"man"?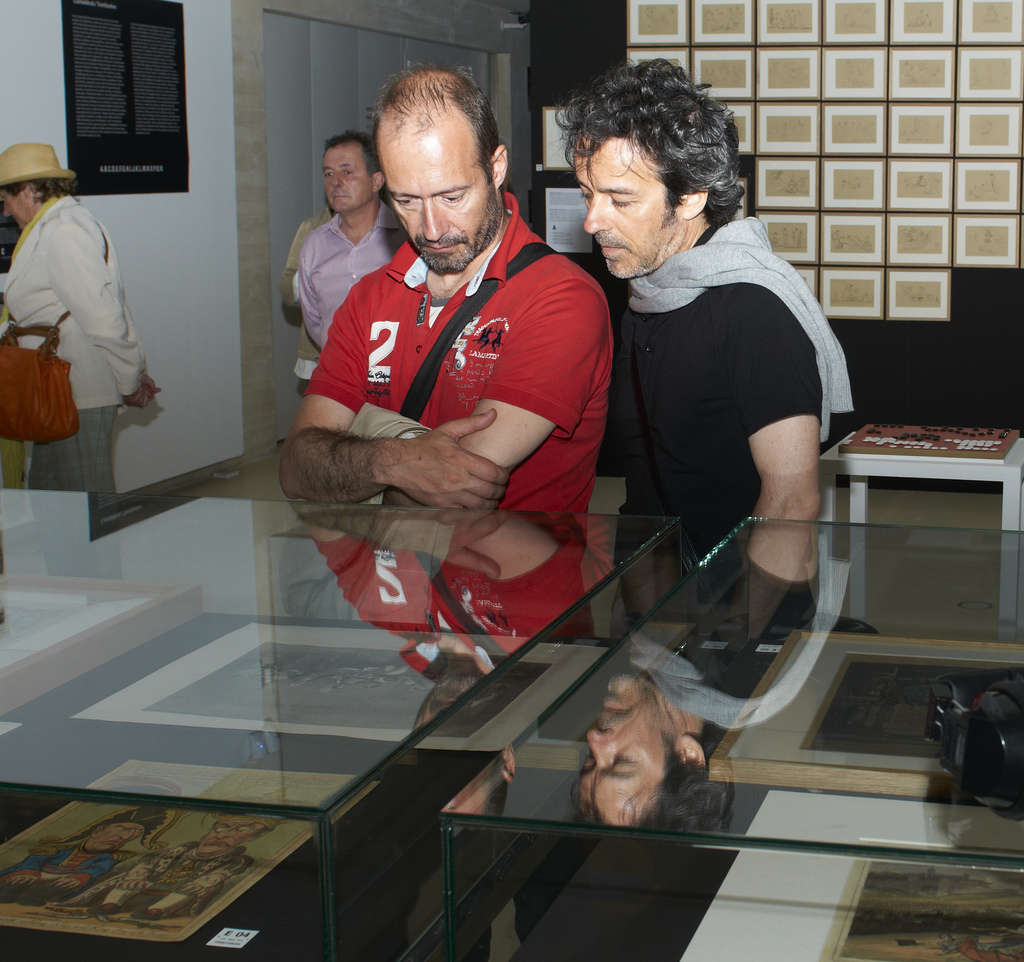
[x1=551, y1=54, x2=857, y2=525]
